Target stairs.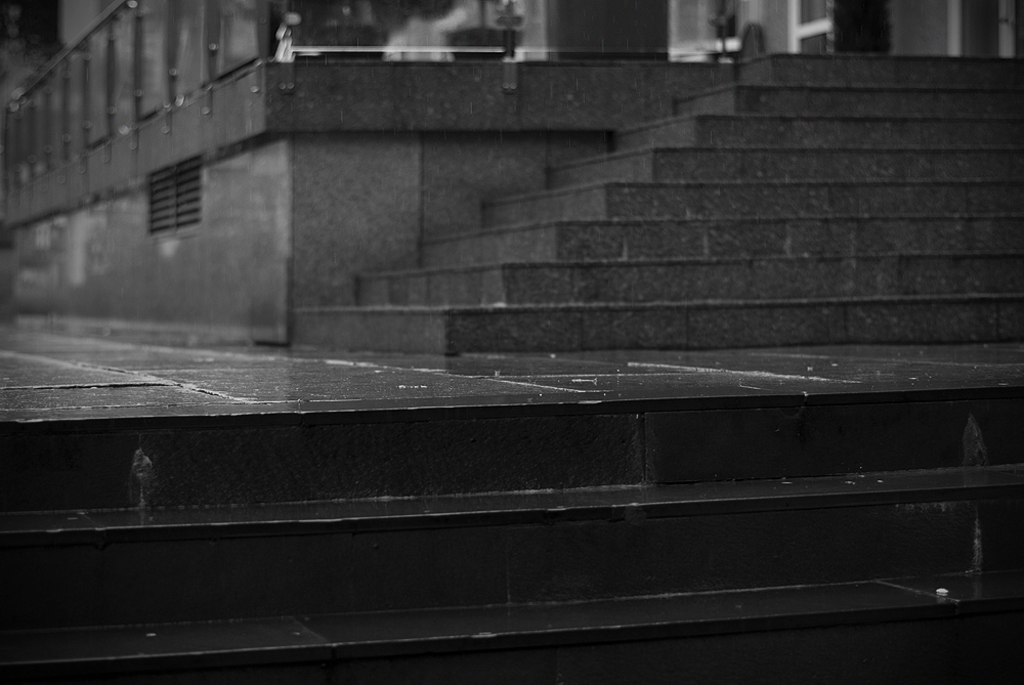
Target region: crop(289, 46, 1023, 354).
